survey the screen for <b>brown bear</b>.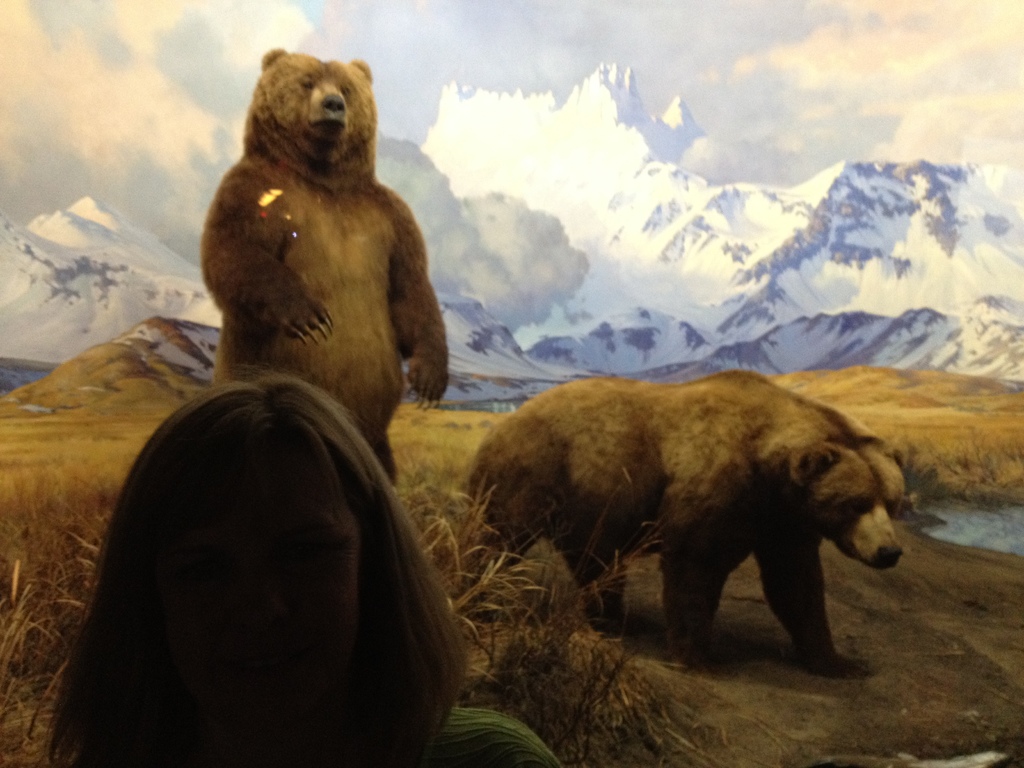
Survey found: region(199, 45, 451, 490).
